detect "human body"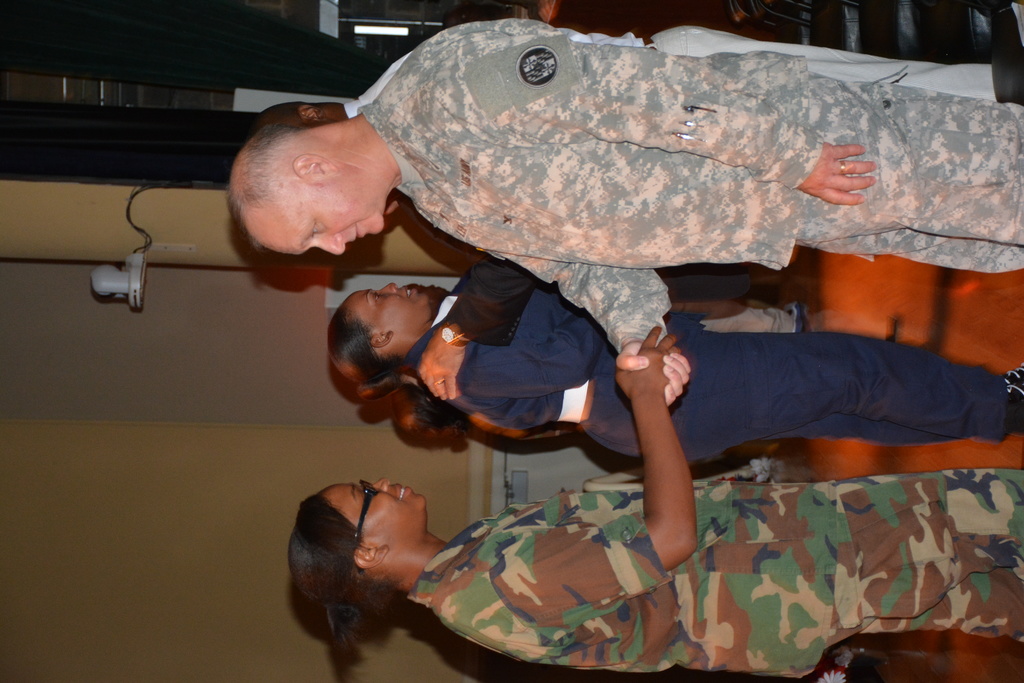
bbox=(278, 330, 1021, 682)
